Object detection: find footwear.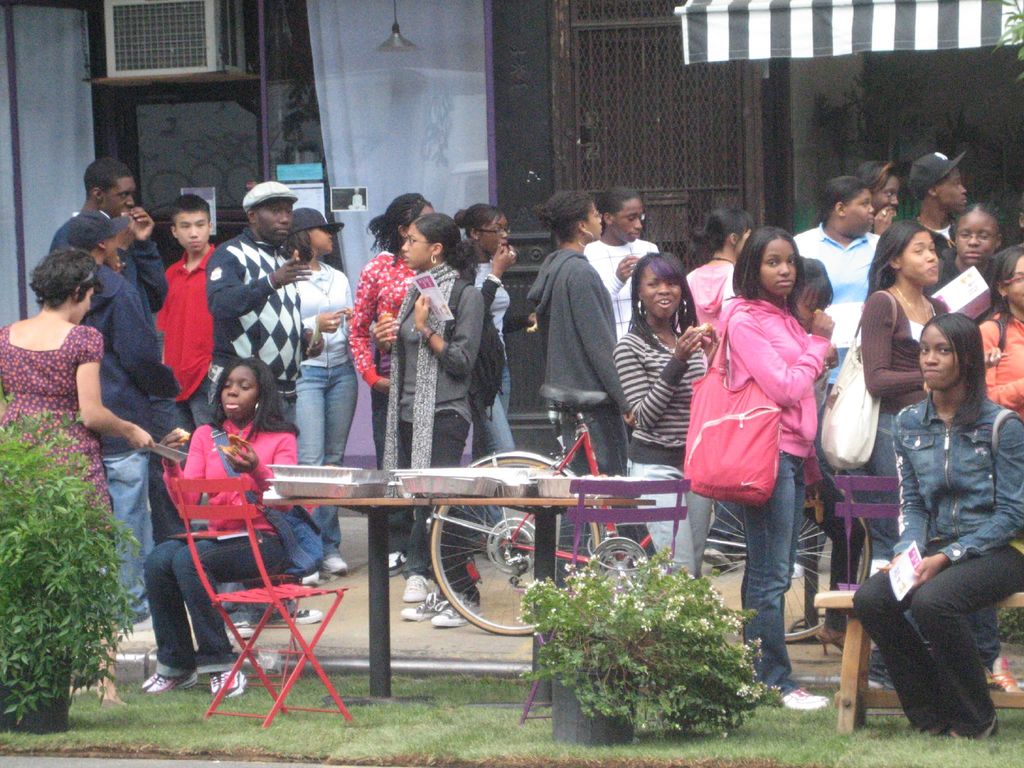
<box>781,684,831,709</box>.
